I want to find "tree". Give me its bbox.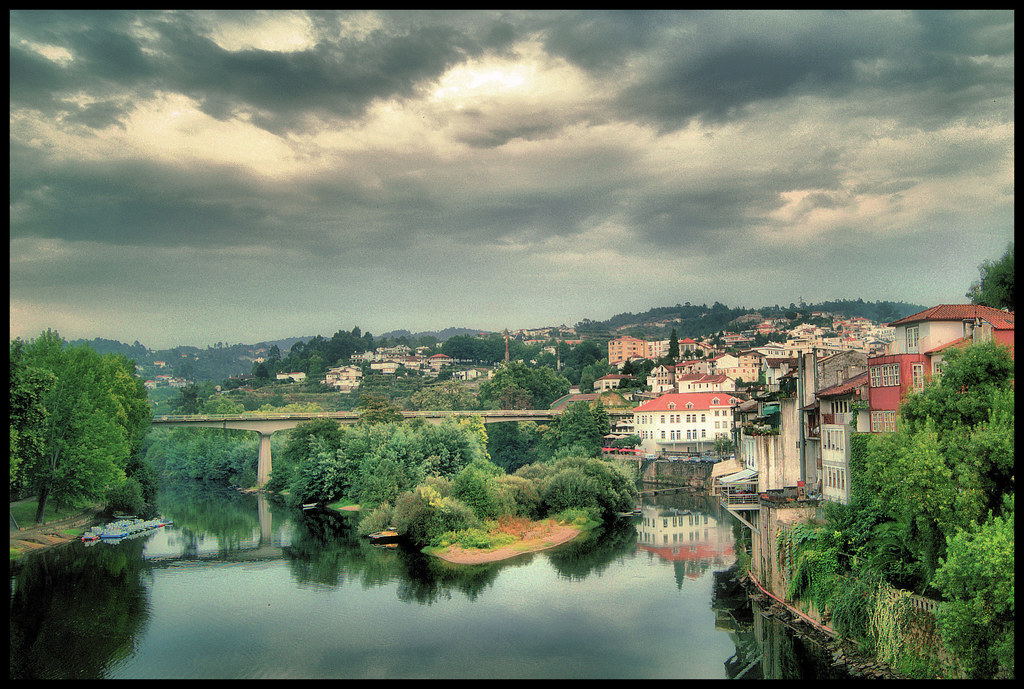
detection(230, 443, 257, 487).
